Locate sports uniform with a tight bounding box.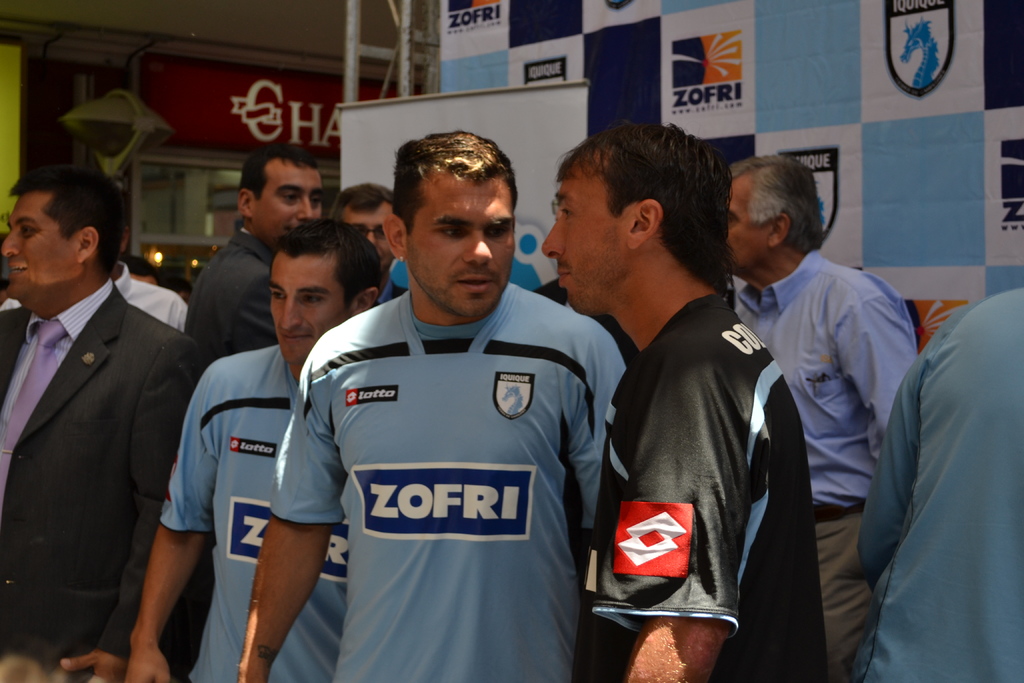
261:170:618:675.
